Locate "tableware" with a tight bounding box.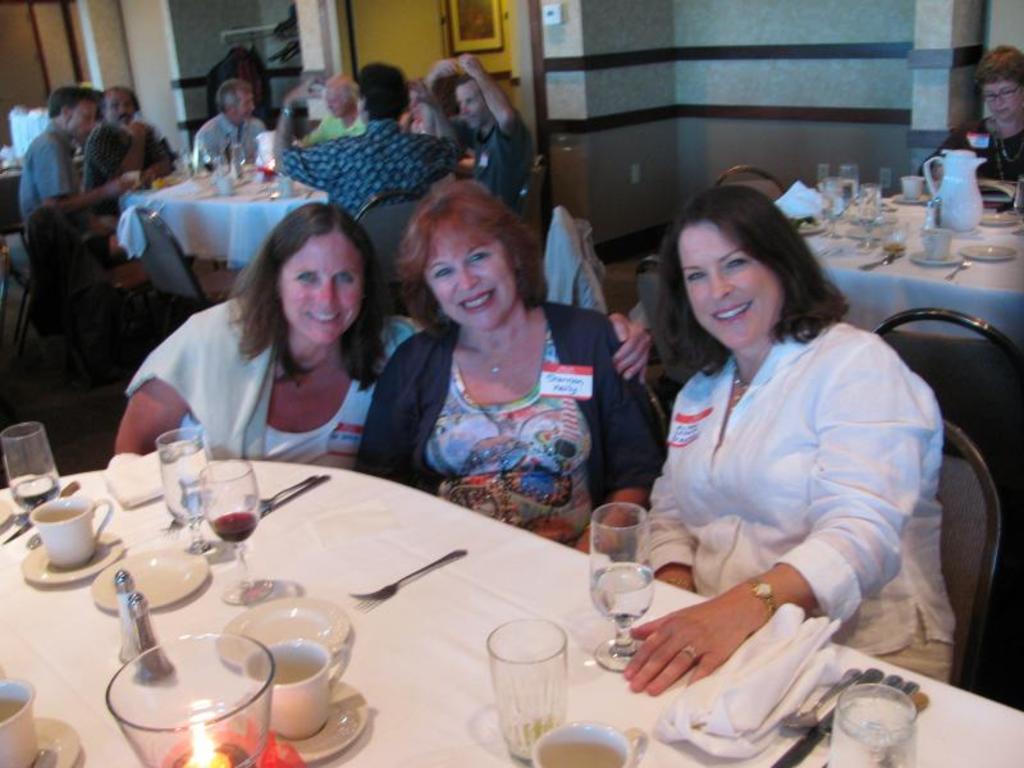
(left=527, top=721, right=649, bottom=767).
